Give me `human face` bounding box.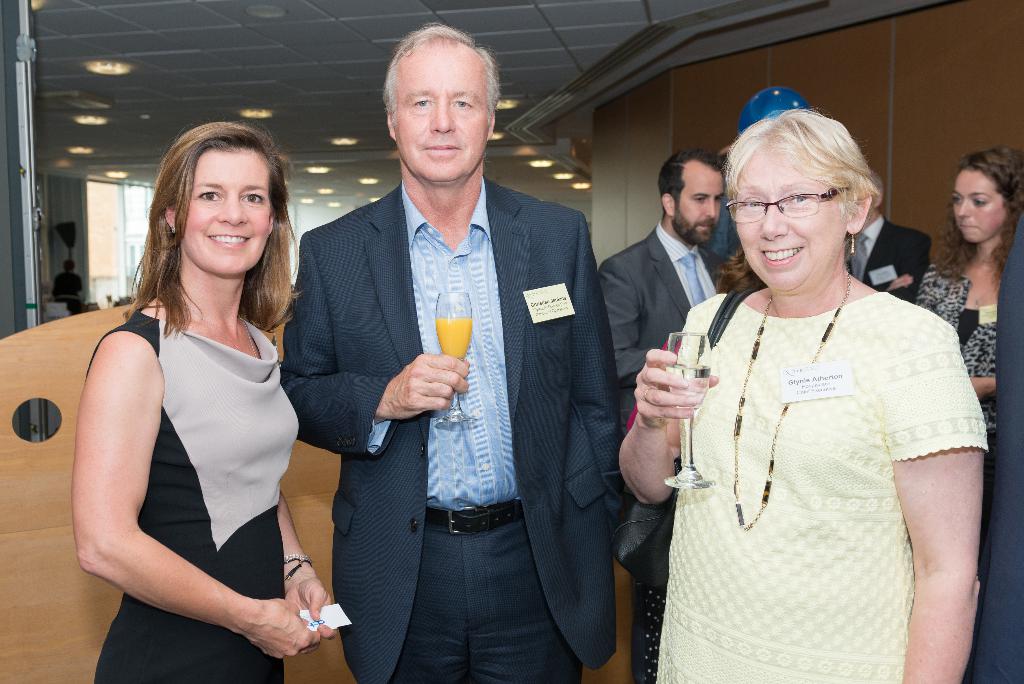
<box>394,50,490,181</box>.
